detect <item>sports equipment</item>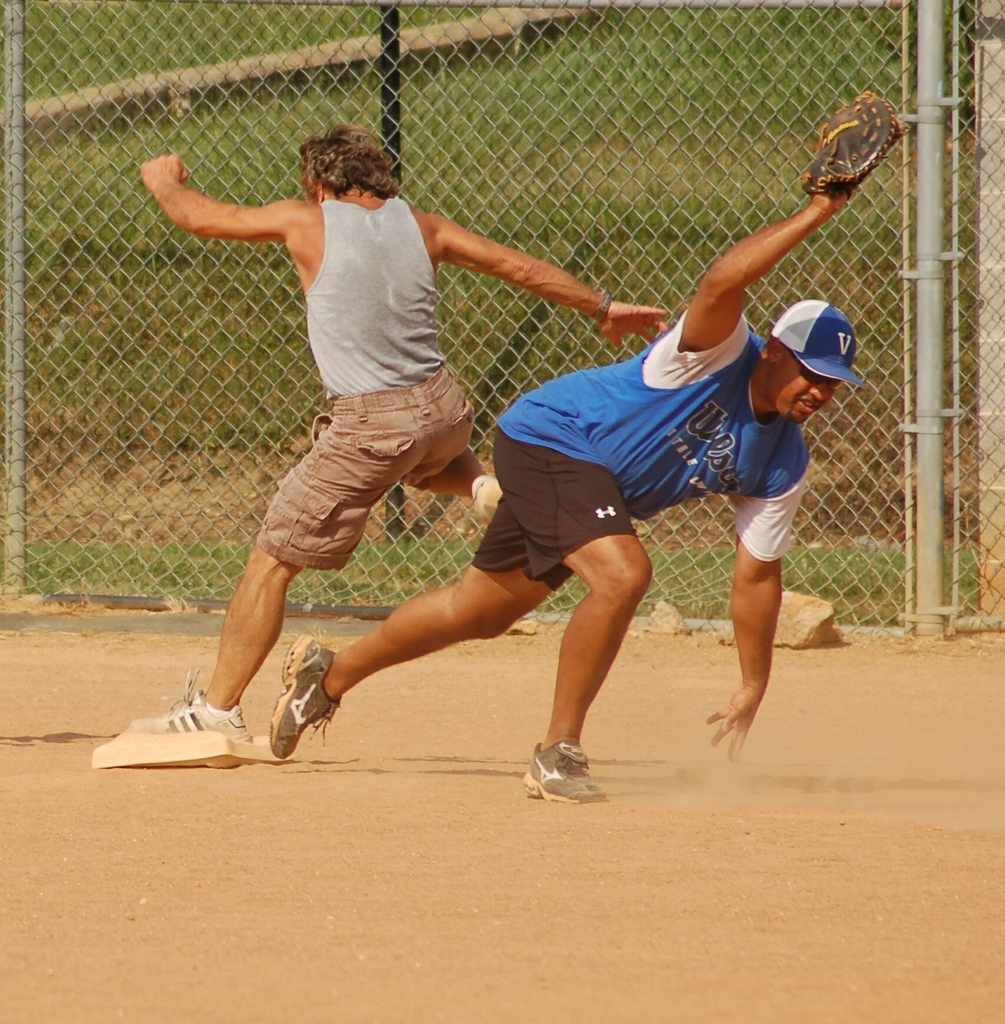
(799,94,900,188)
